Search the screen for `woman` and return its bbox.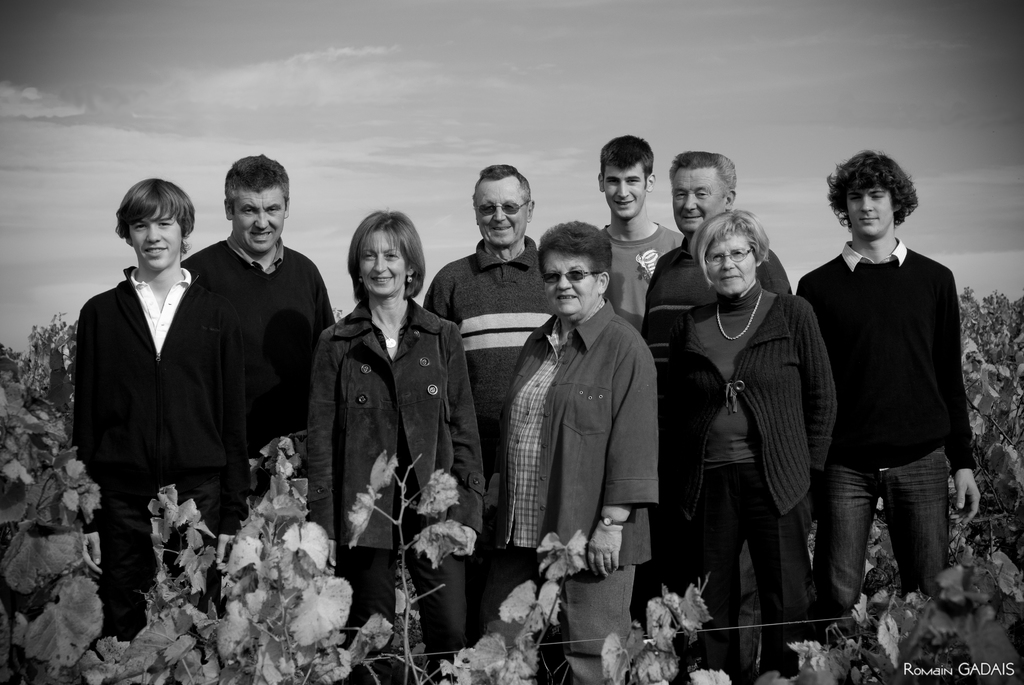
Found: x1=501 y1=216 x2=662 y2=684.
